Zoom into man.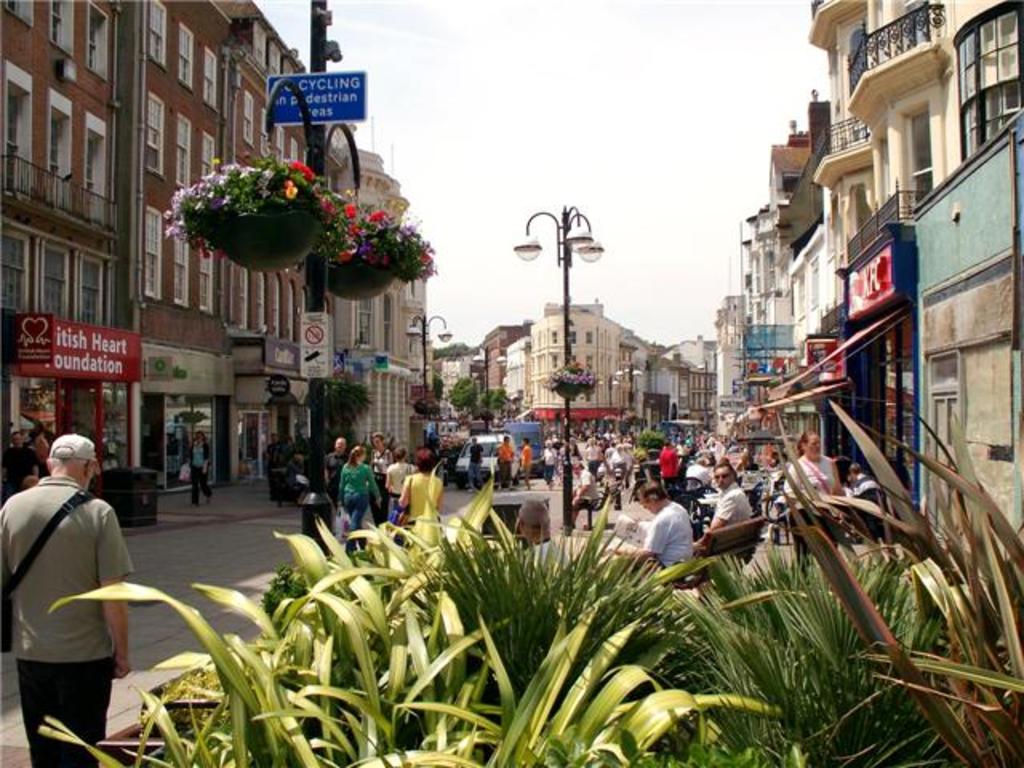
Zoom target: {"x1": 696, "y1": 464, "x2": 749, "y2": 557}.
